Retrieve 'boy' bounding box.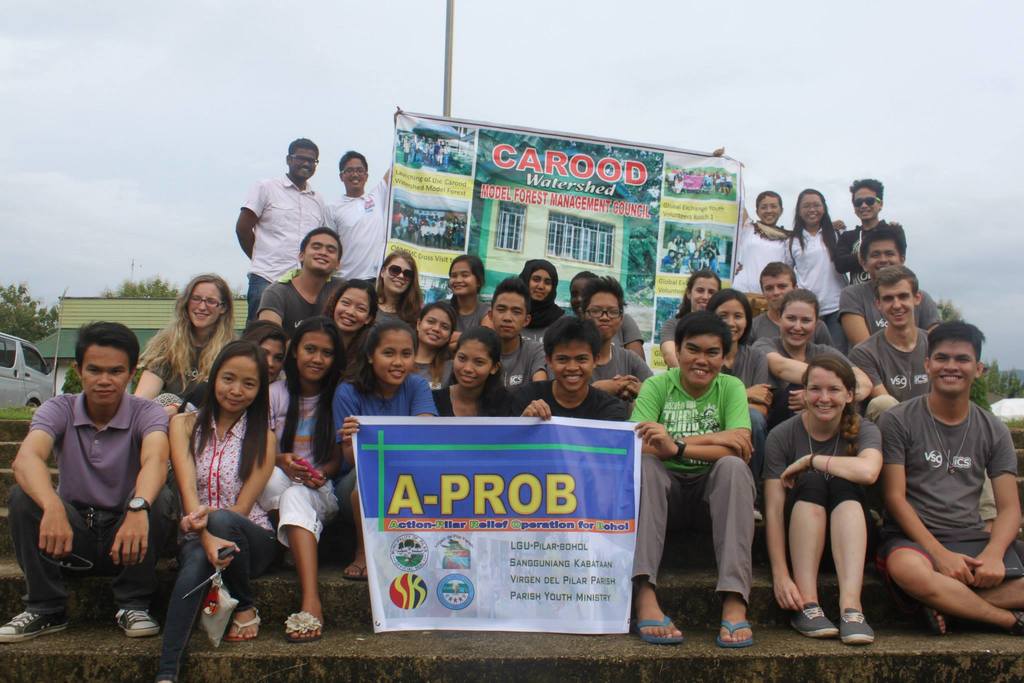
Bounding box: 886,321,1023,634.
